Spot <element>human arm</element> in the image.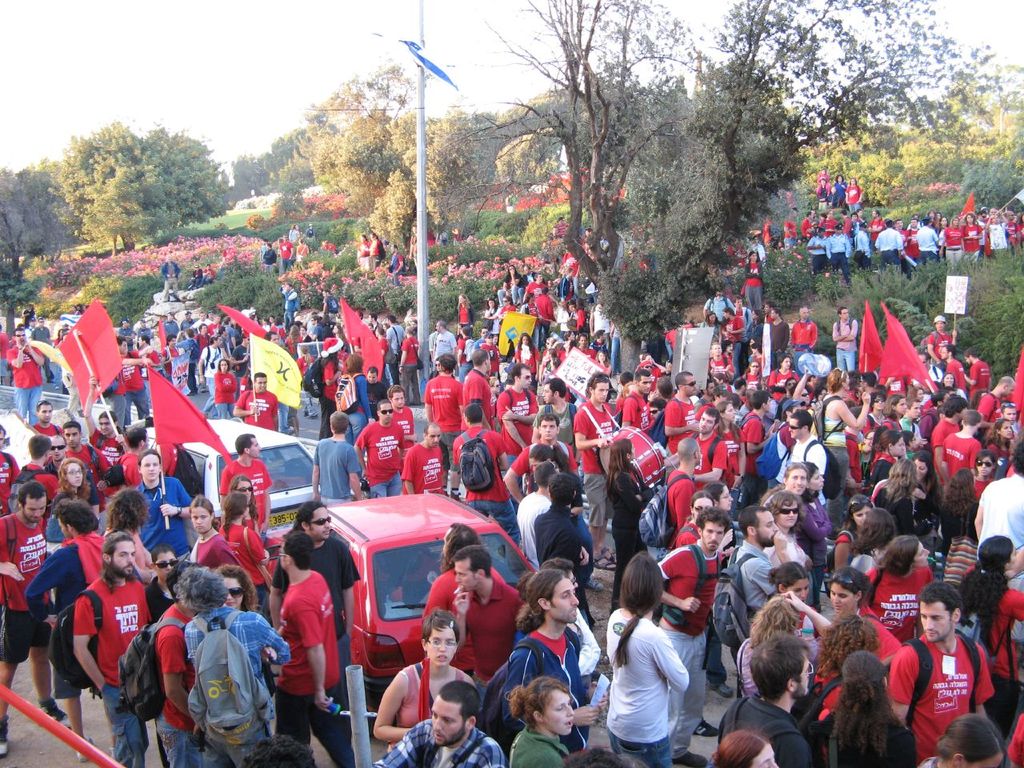
<element>human arm</element> found at bbox(345, 446, 359, 502).
